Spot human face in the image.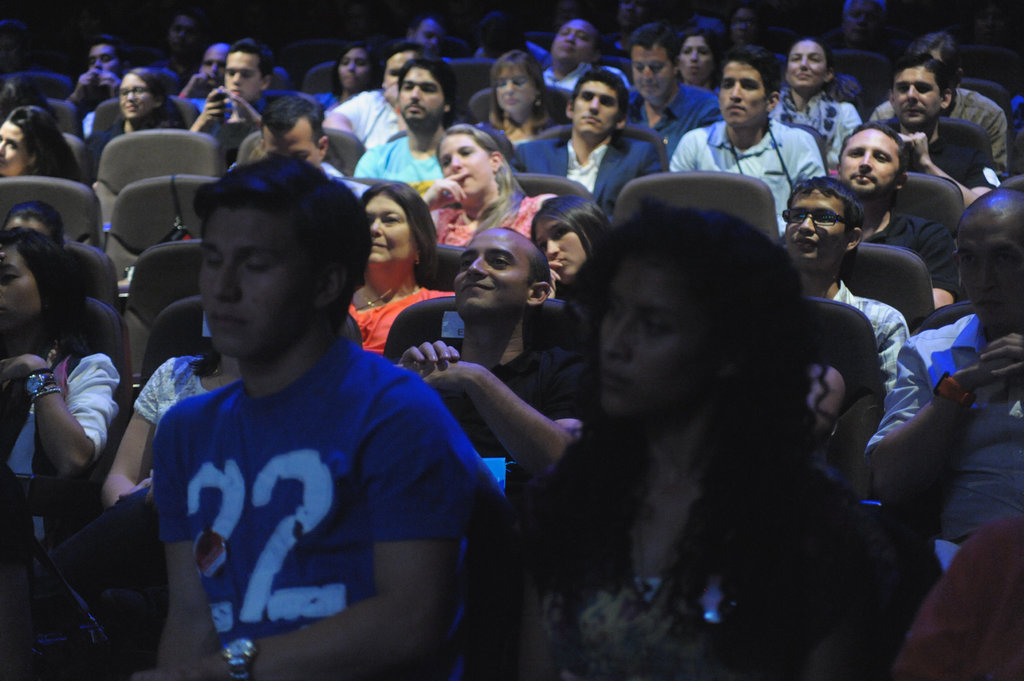
human face found at [x1=573, y1=79, x2=618, y2=134].
